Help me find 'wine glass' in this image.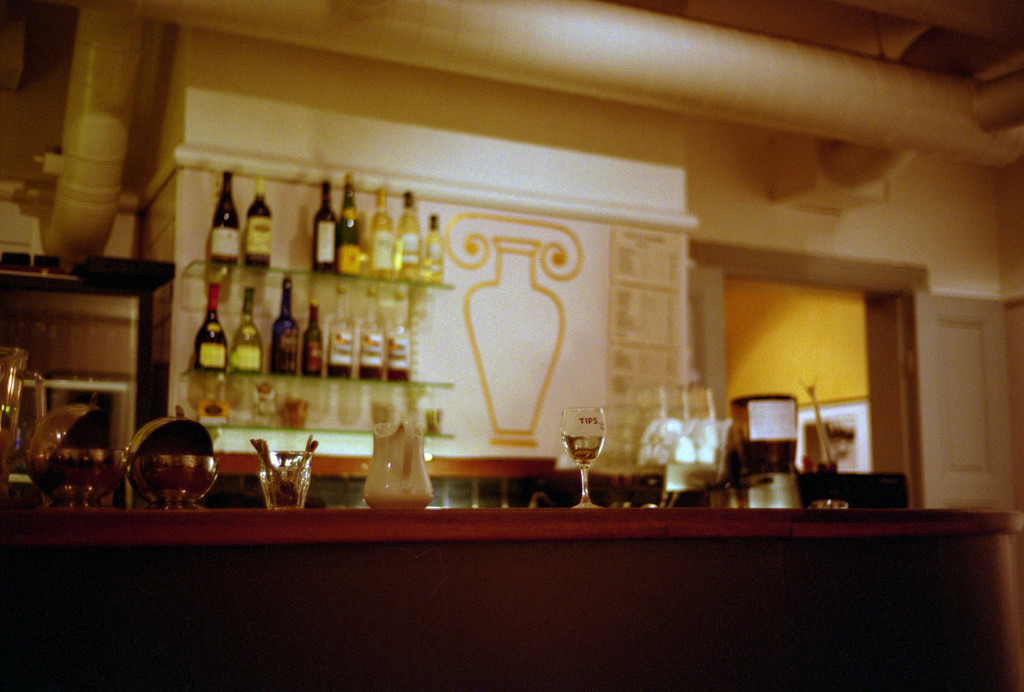
Found it: 557/406/604/511.
